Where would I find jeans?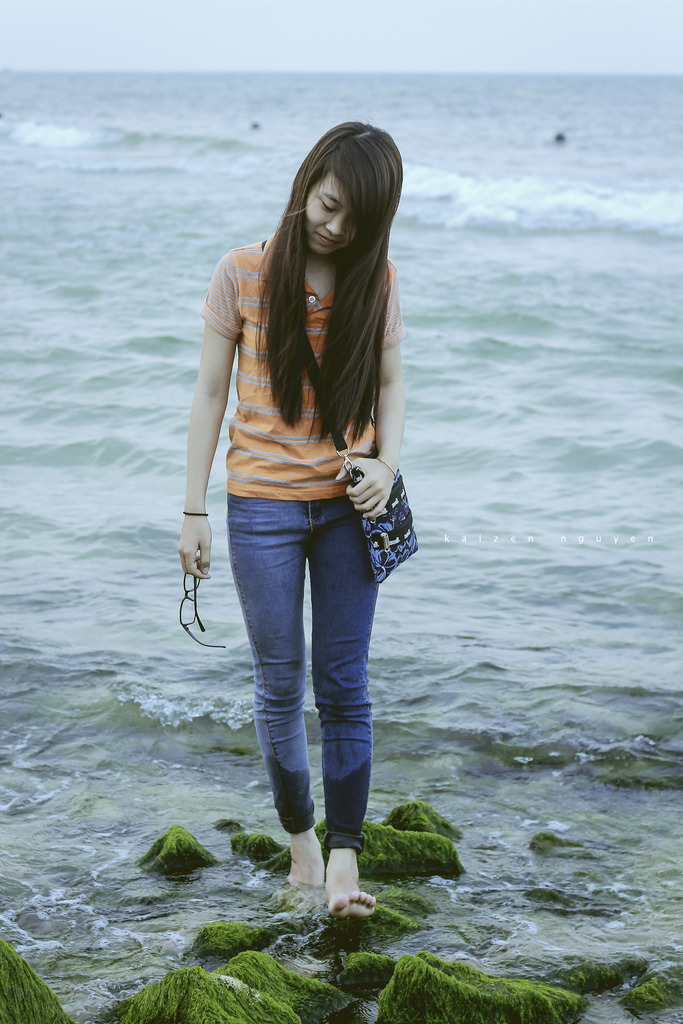
At box=[194, 470, 402, 889].
